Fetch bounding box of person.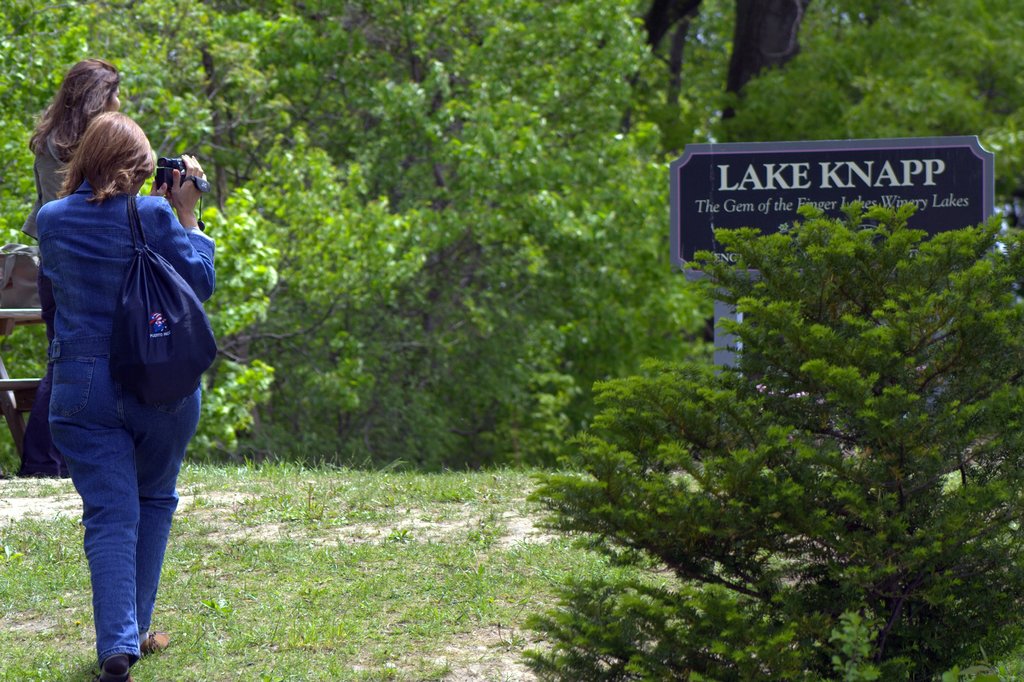
Bbox: <bbox>28, 60, 119, 468</bbox>.
